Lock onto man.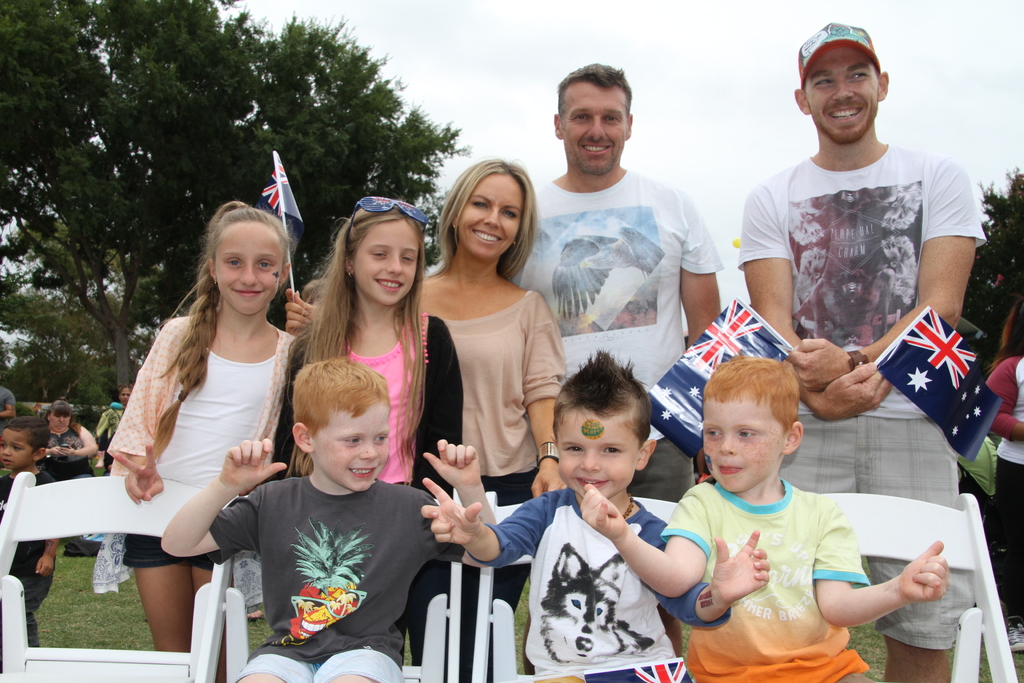
Locked: detection(0, 390, 15, 433).
